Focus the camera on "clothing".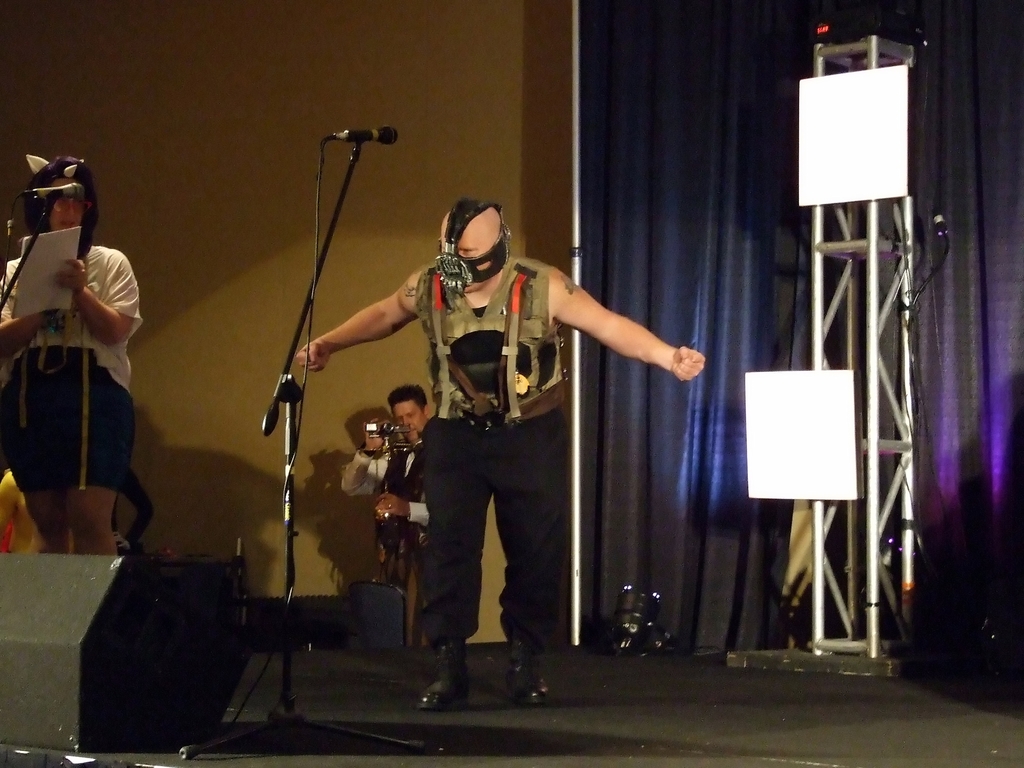
Focus region: <box>426,257,541,659</box>.
